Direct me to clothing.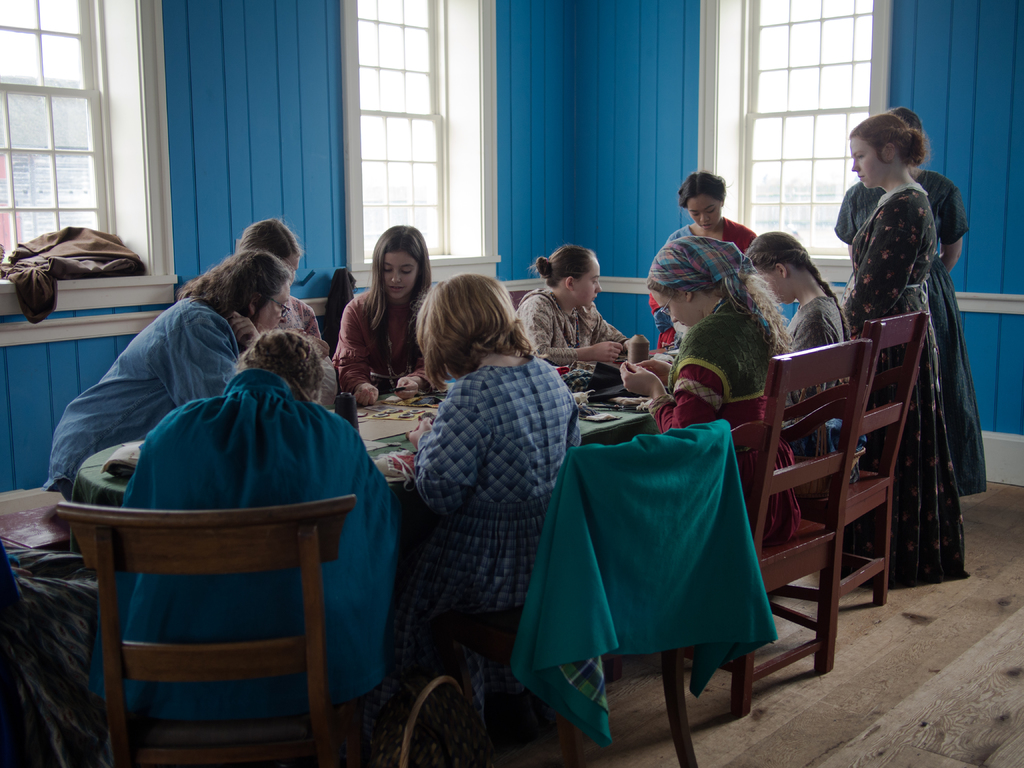
Direction: (529, 390, 793, 712).
